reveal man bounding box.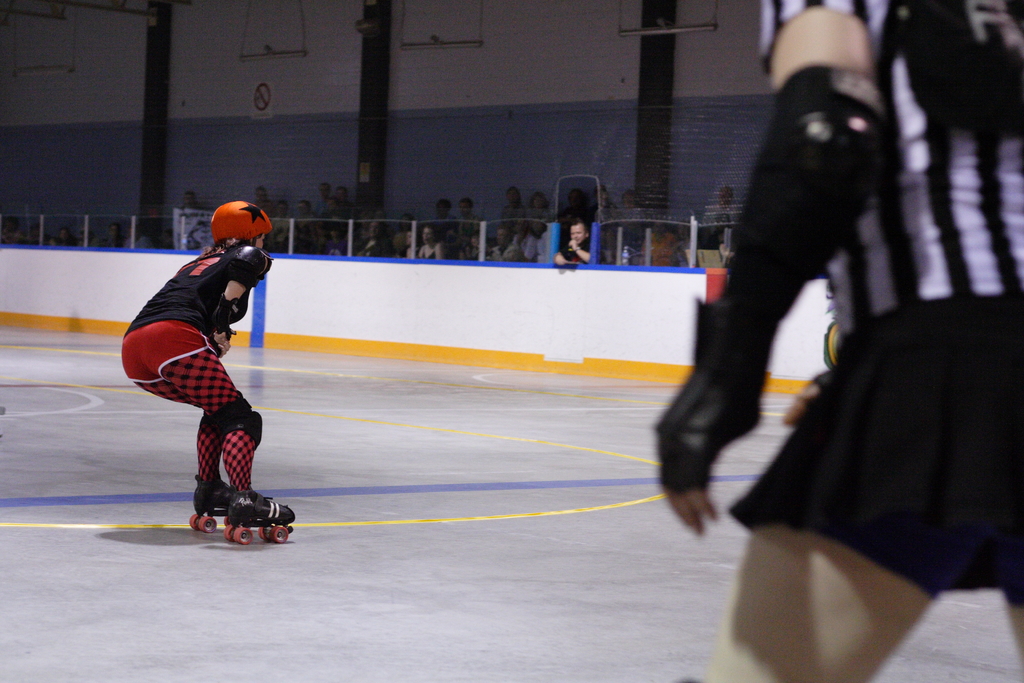
Revealed: select_region(548, 220, 594, 272).
